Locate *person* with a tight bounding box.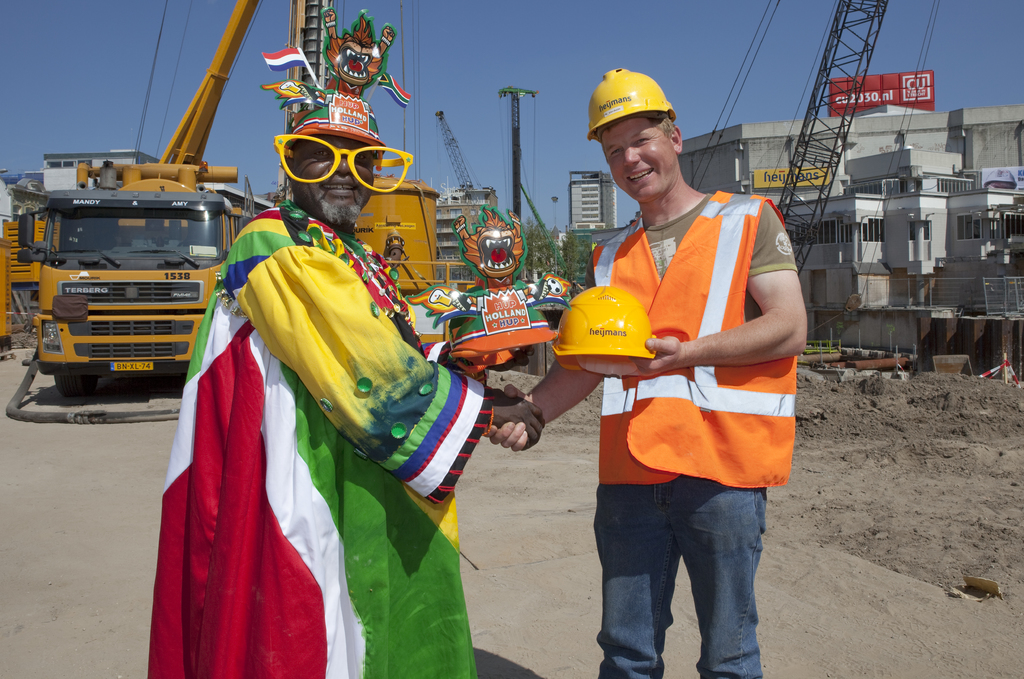
box=[481, 67, 811, 678].
